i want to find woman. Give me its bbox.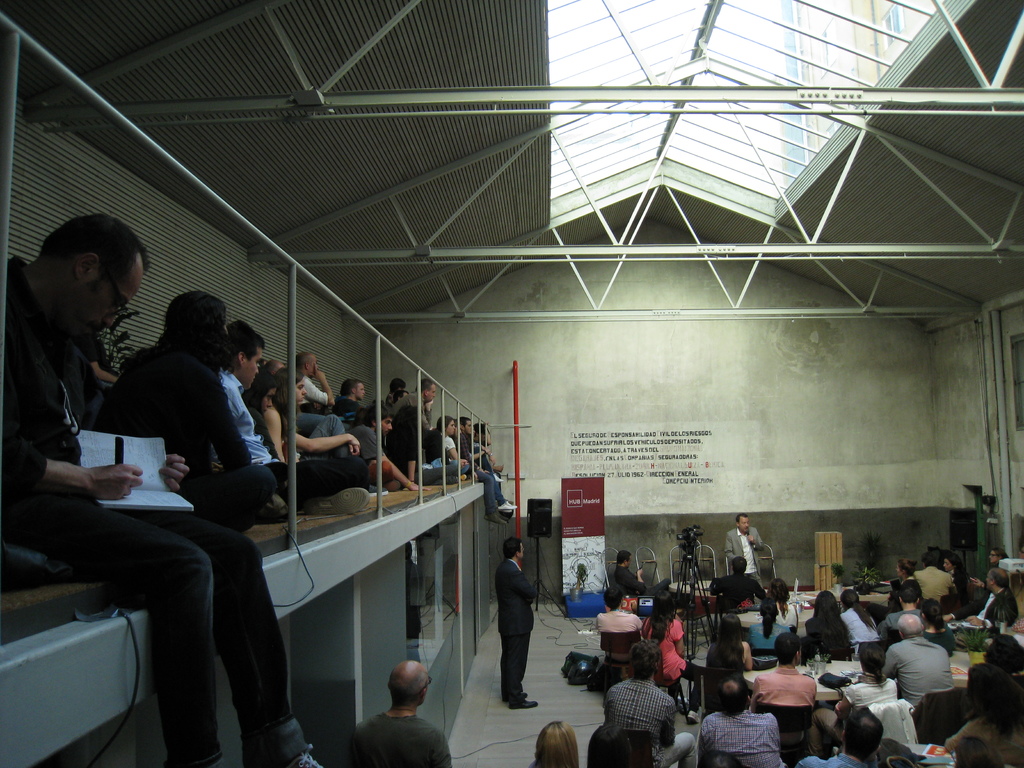
bbox=[886, 556, 920, 614].
